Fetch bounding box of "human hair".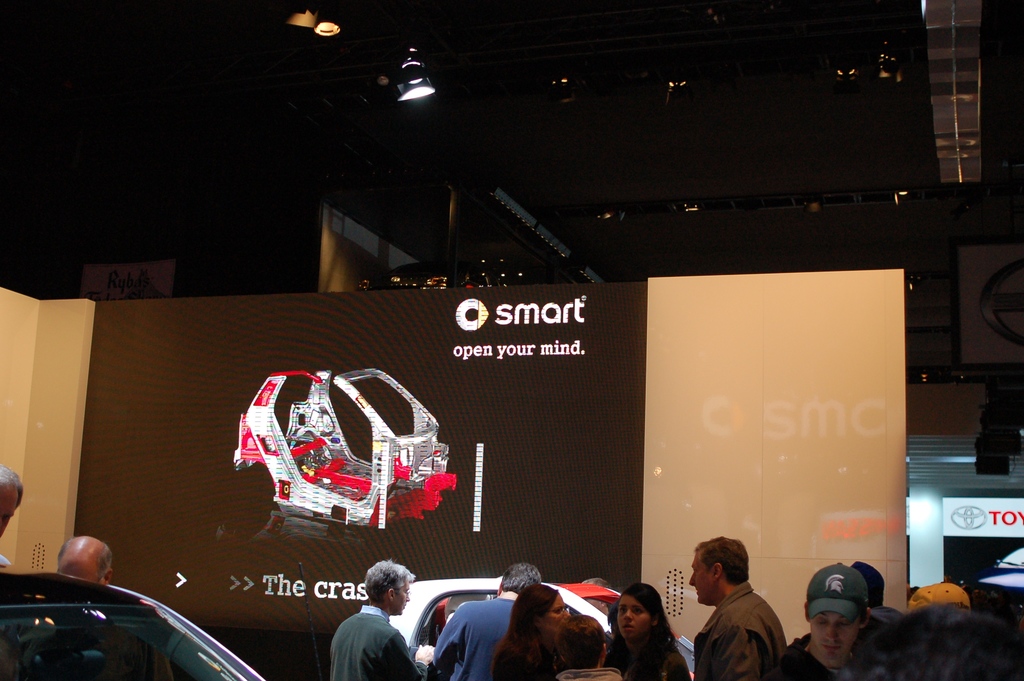
Bbox: crop(368, 559, 416, 600).
